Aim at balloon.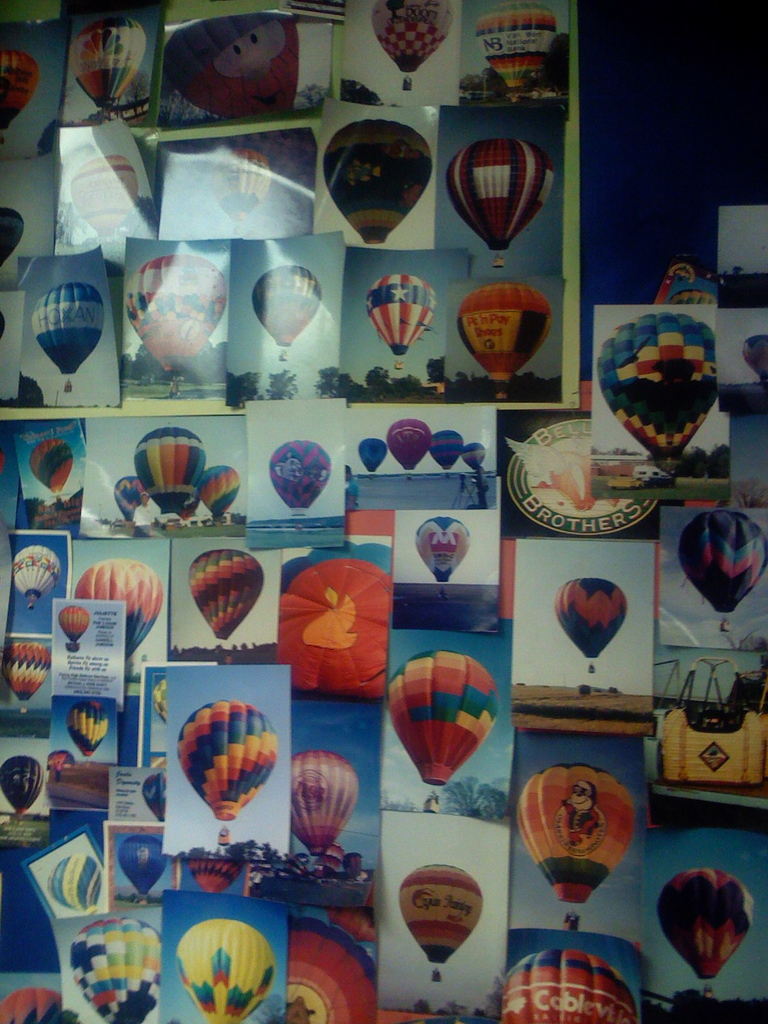
Aimed at (x1=386, y1=648, x2=503, y2=787).
